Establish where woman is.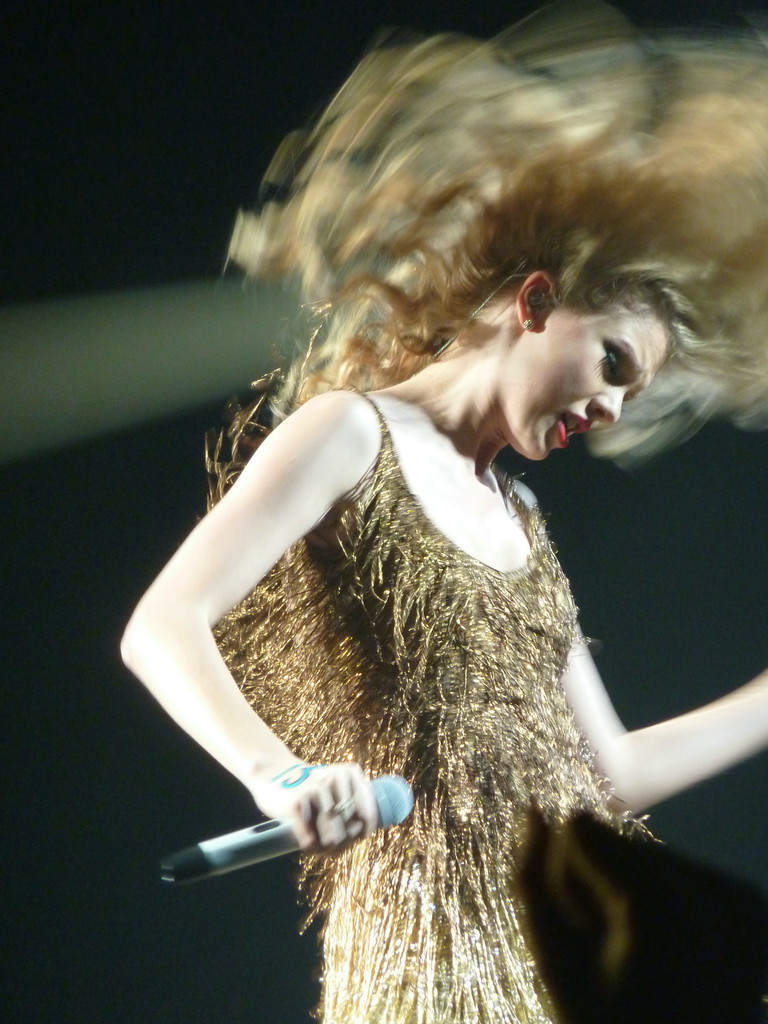
Established at (115, 33, 732, 1007).
